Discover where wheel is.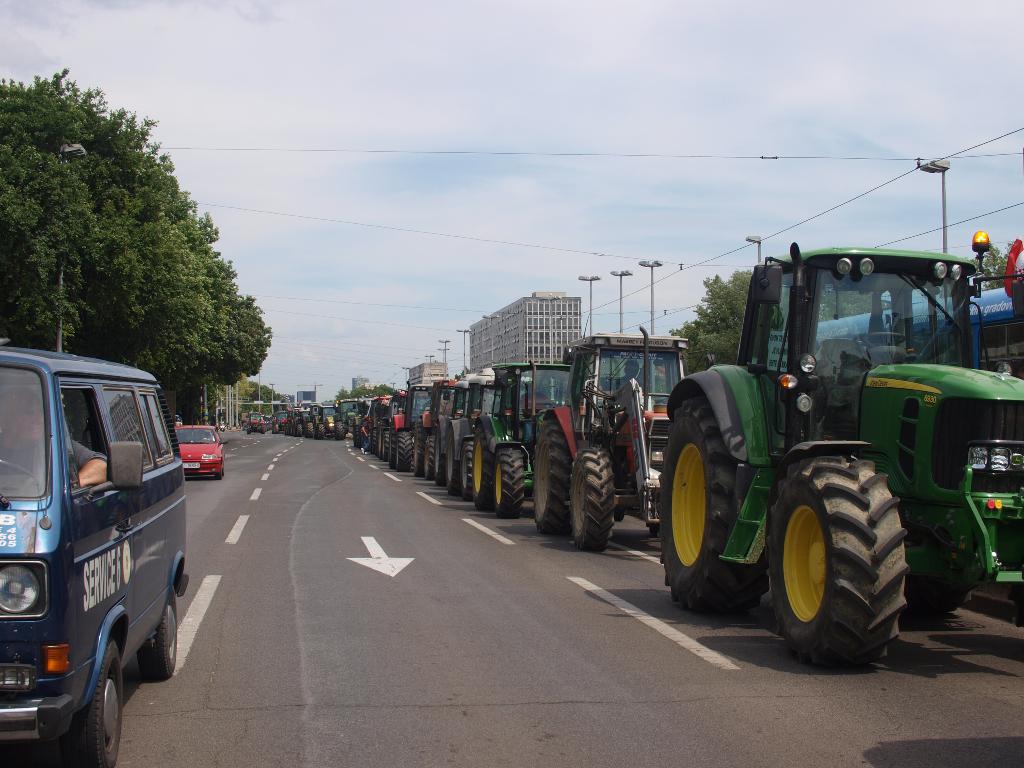
Discovered at l=660, t=400, r=760, b=612.
